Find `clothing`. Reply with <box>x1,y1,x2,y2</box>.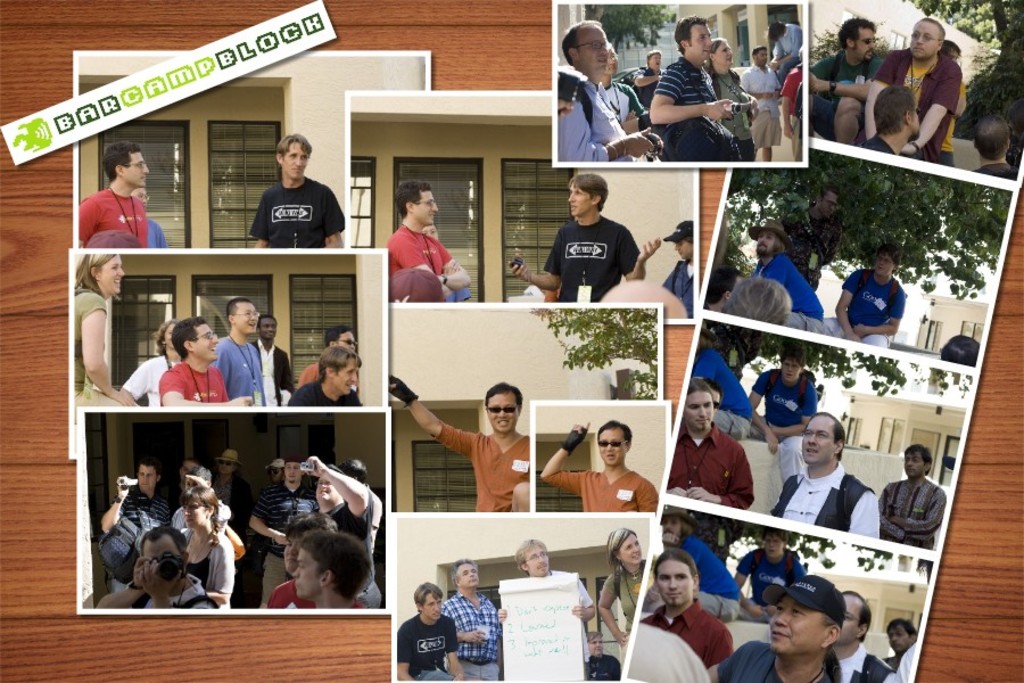
<box>628,624,697,682</box>.
